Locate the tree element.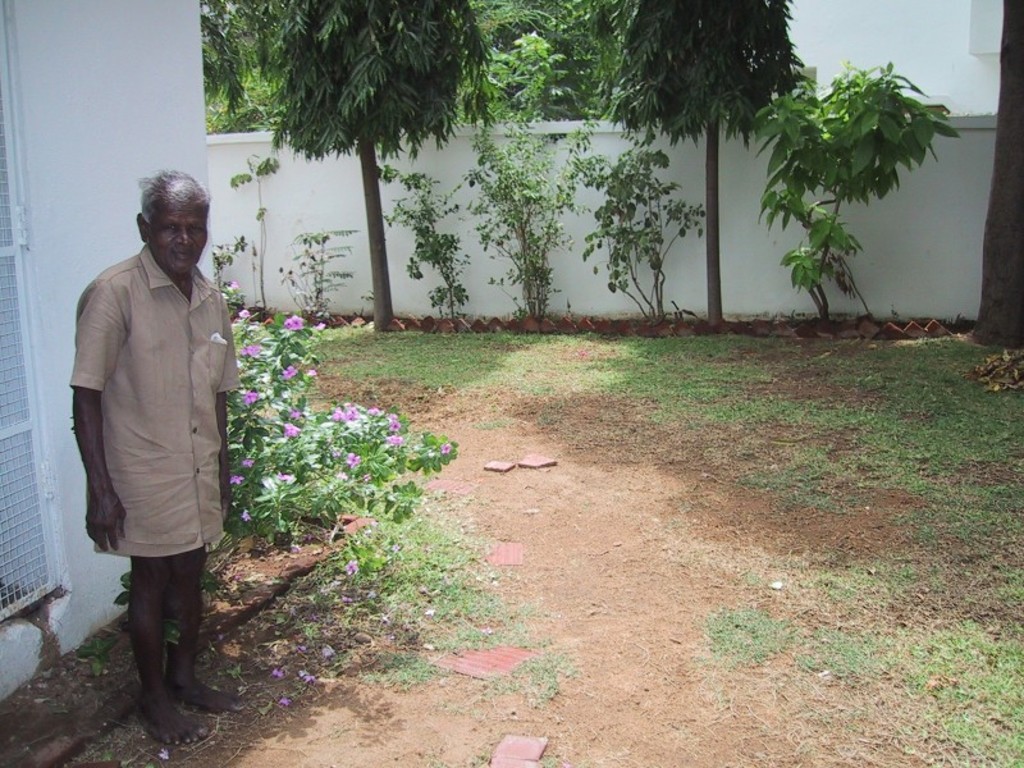
Element bbox: Rect(260, 0, 500, 335).
